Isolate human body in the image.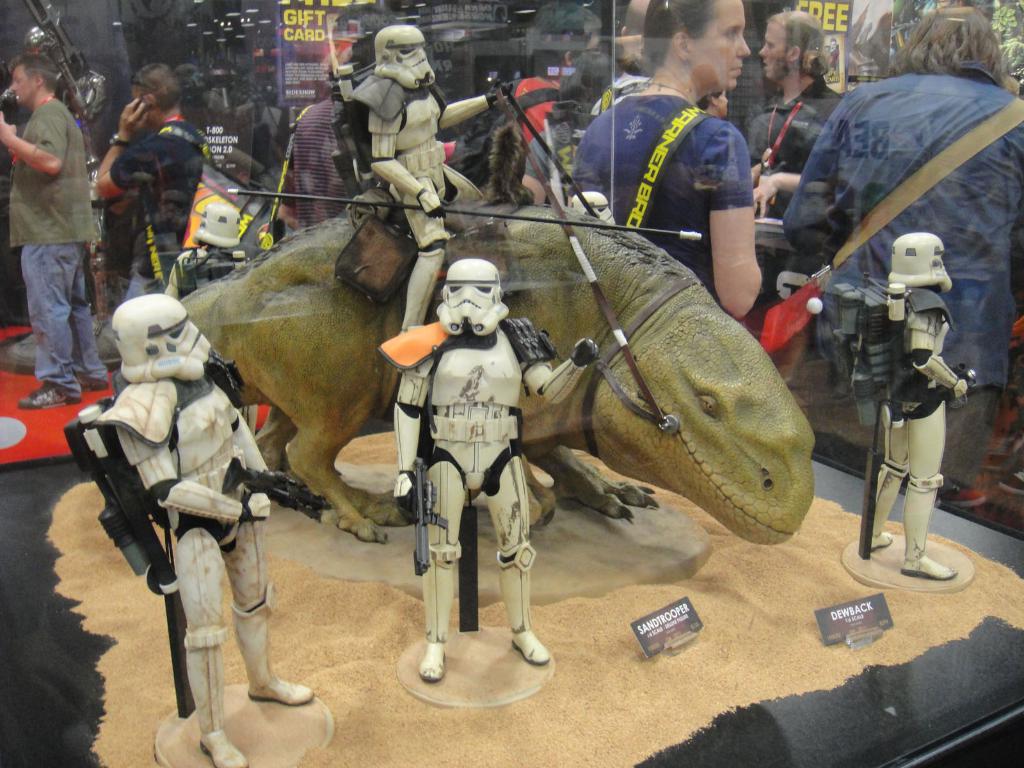
Isolated region: 521/111/589/202.
